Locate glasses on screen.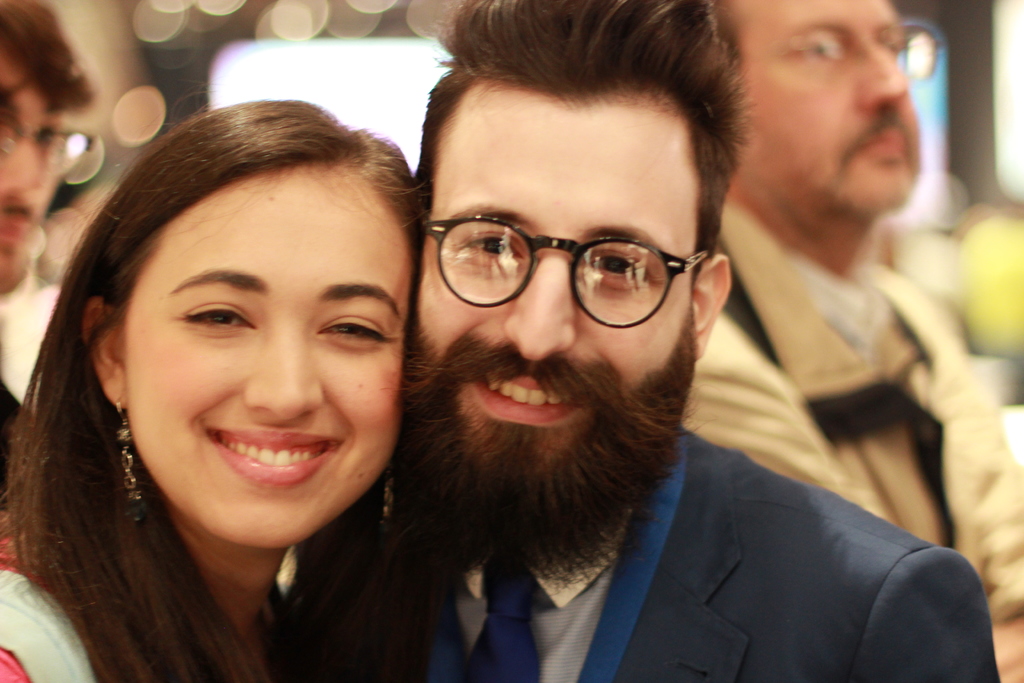
On screen at [x1=765, y1=22, x2=941, y2=86].
